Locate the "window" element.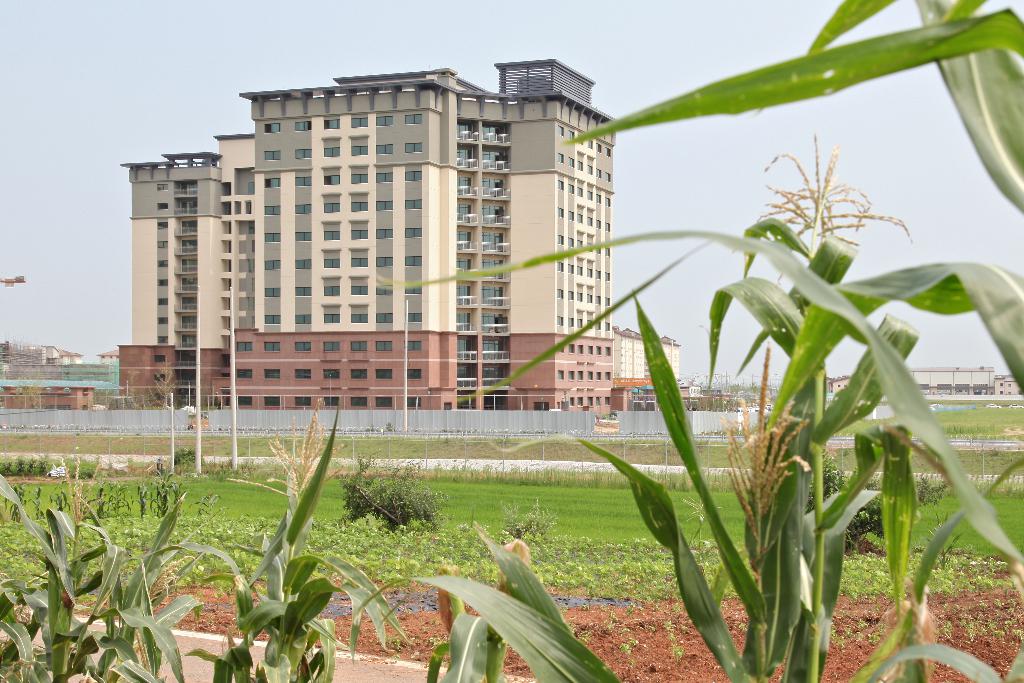
Element bbox: (x1=324, y1=231, x2=342, y2=242).
